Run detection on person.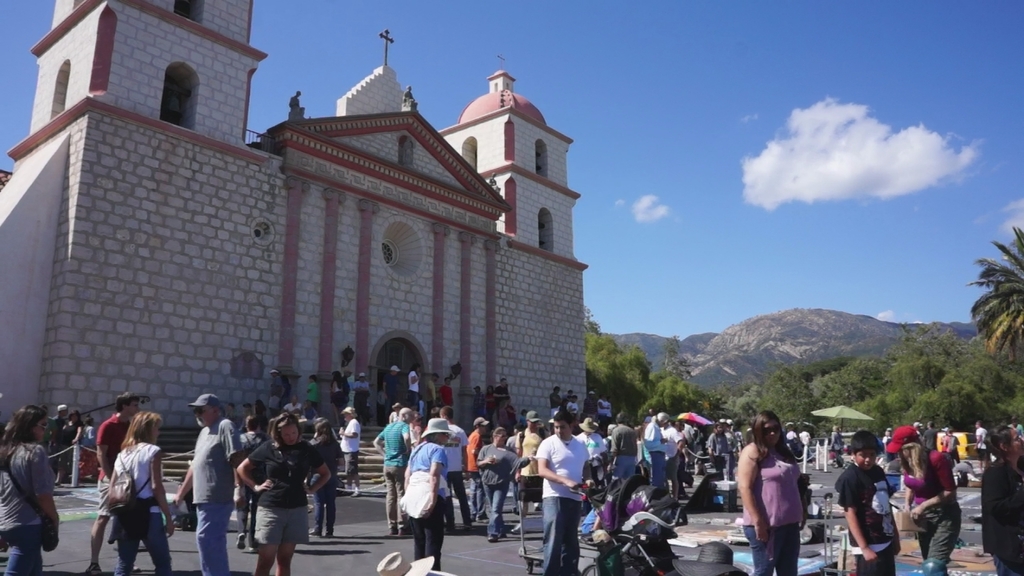
Result: rect(977, 423, 1023, 575).
